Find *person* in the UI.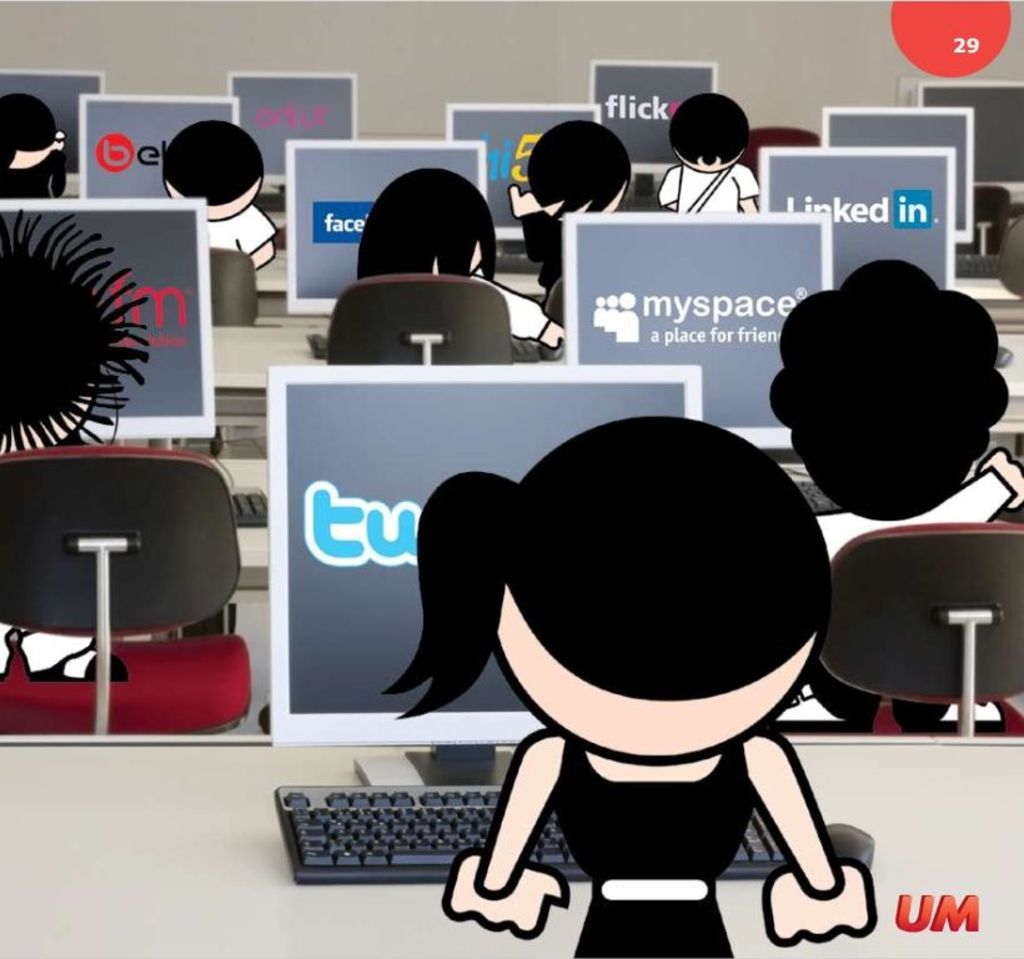
UI element at (659, 87, 762, 216).
